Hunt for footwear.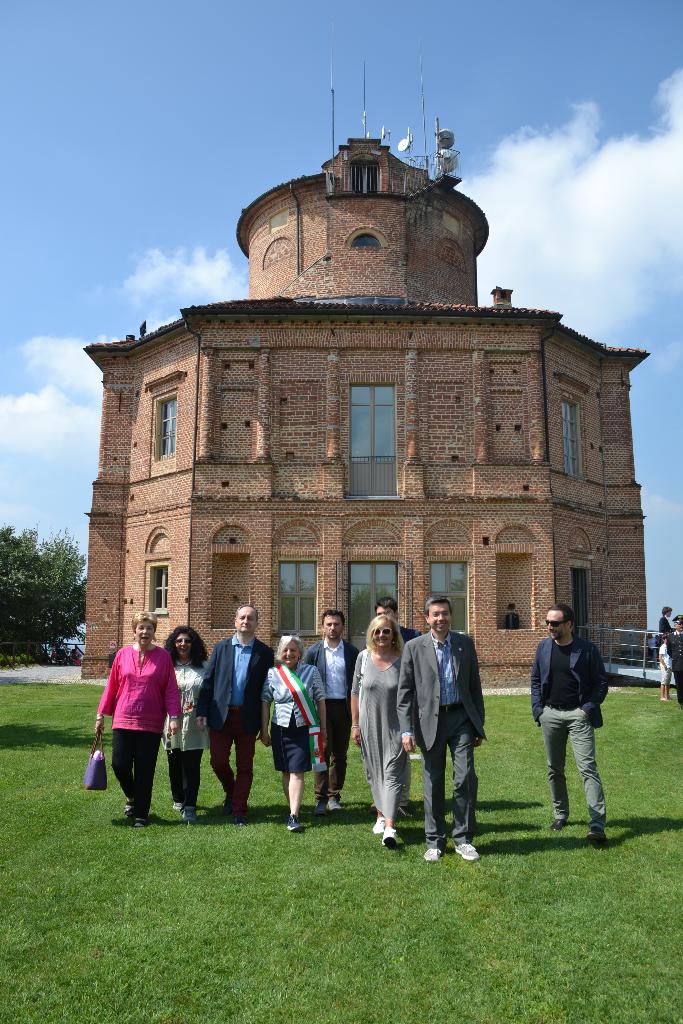
Hunted down at [660, 698, 667, 703].
